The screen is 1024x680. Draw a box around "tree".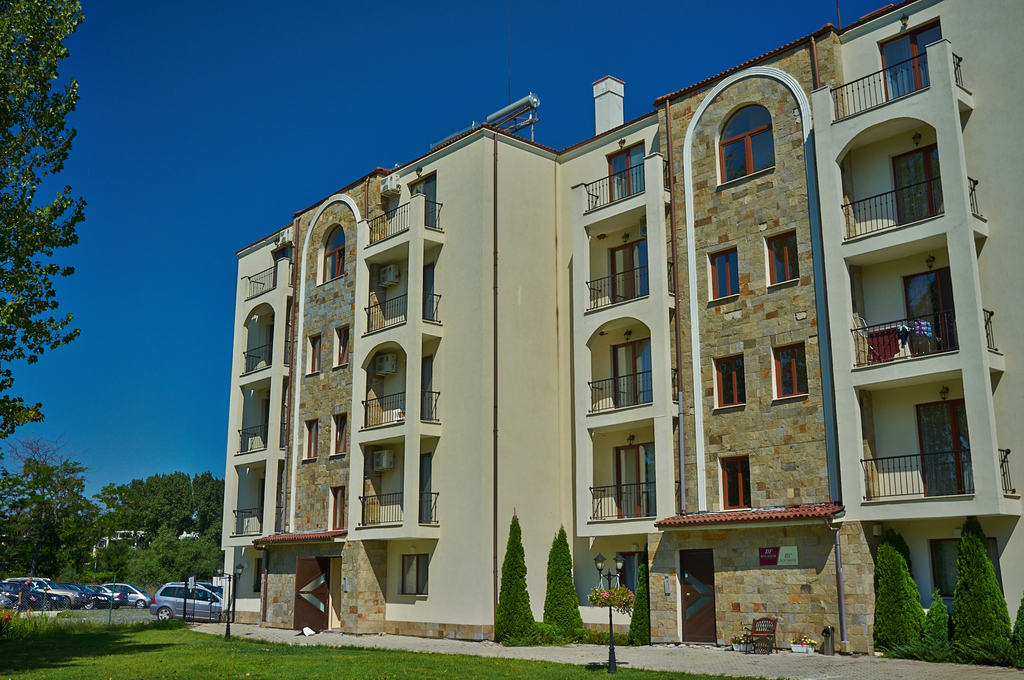
locate(541, 521, 588, 646).
